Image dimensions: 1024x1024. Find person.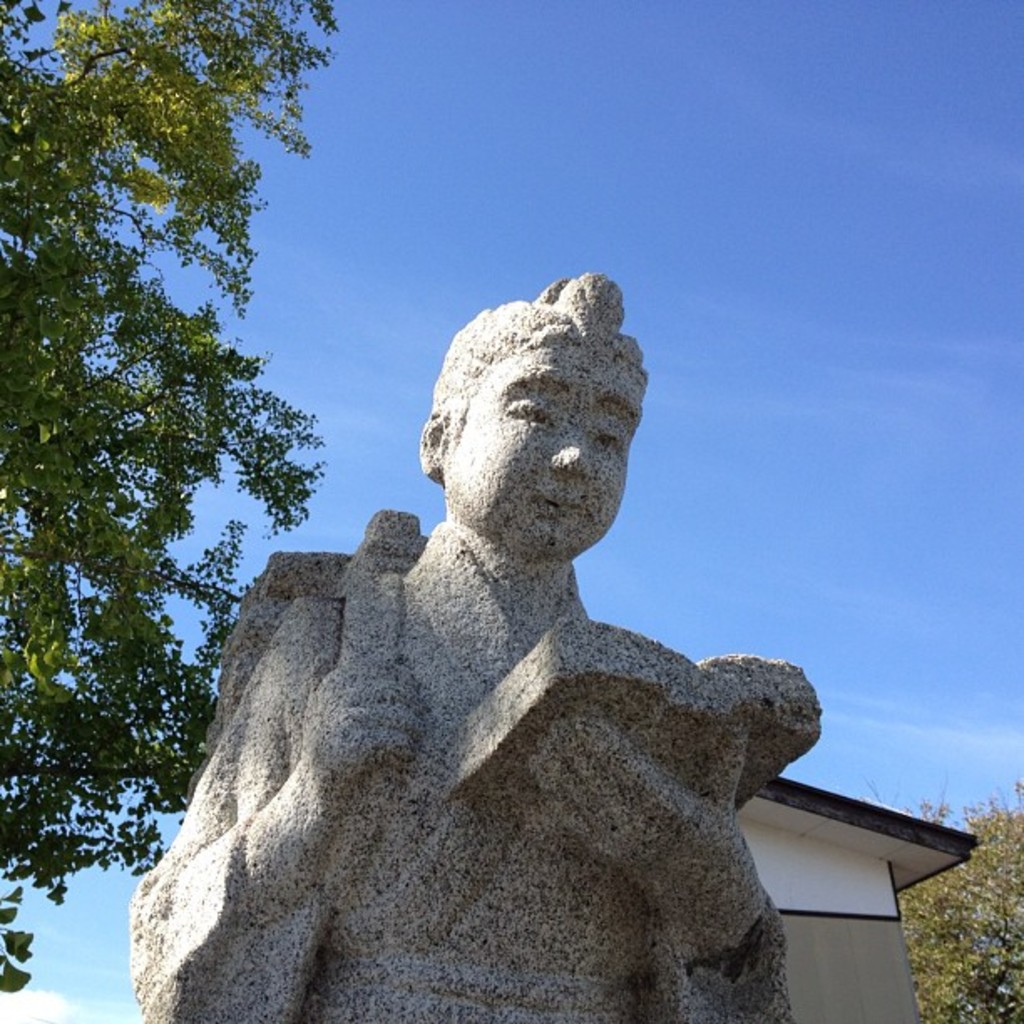
l=152, t=305, r=832, b=1021.
